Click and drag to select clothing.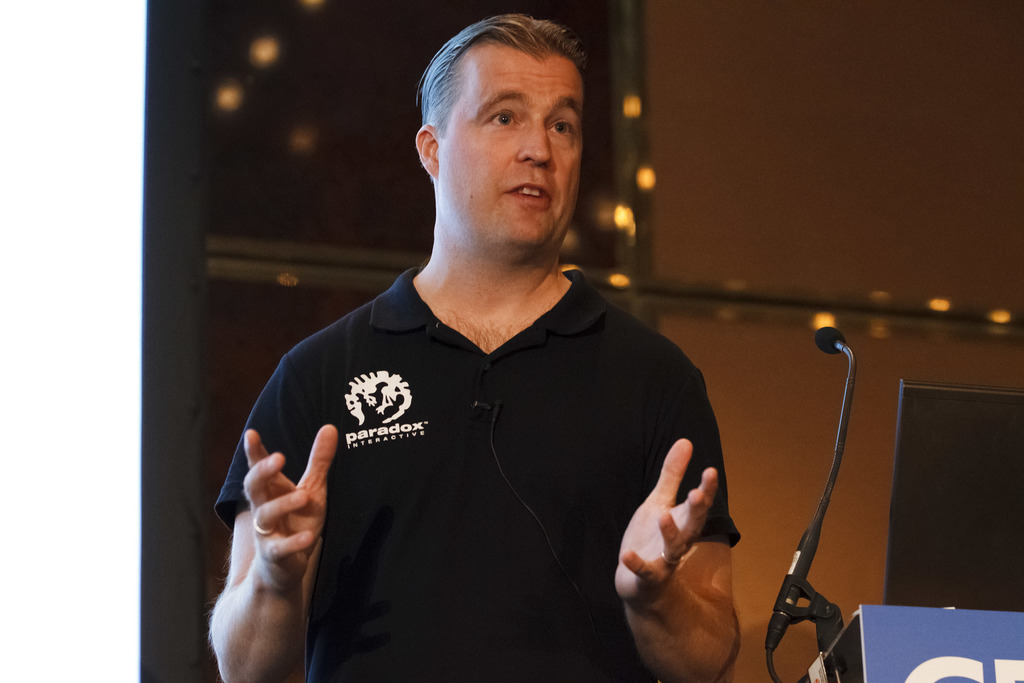
Selection: crop(250, 227, 731, 670).
